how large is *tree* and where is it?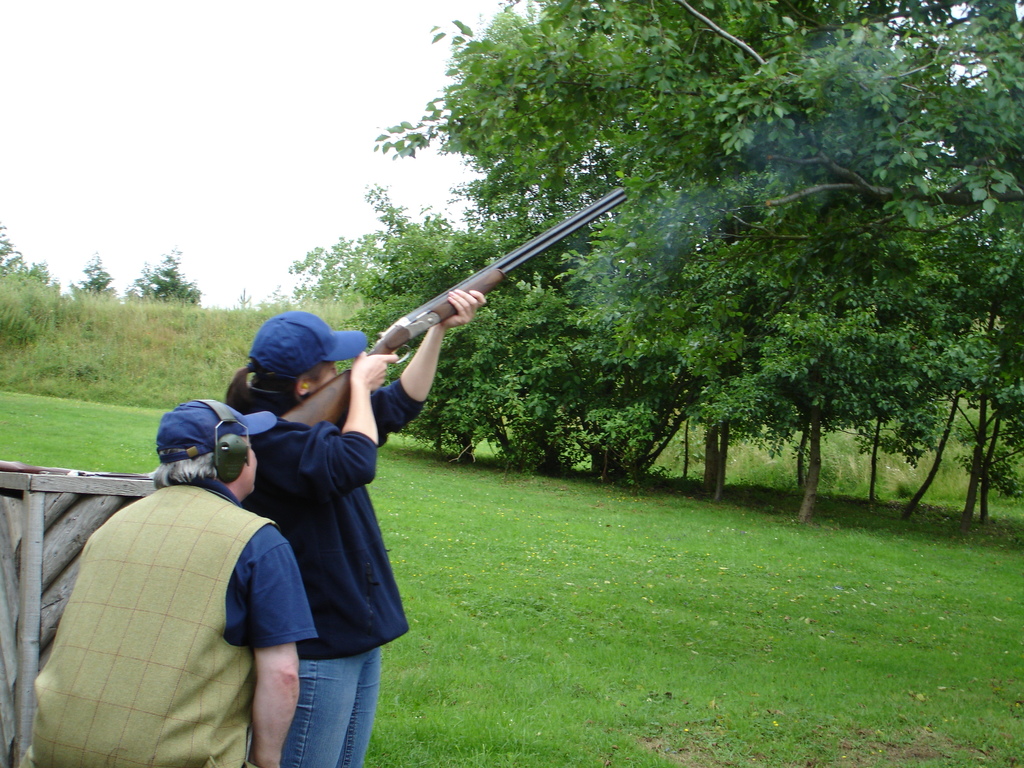
Bounding box: region(726, 0, 1023, 531).
